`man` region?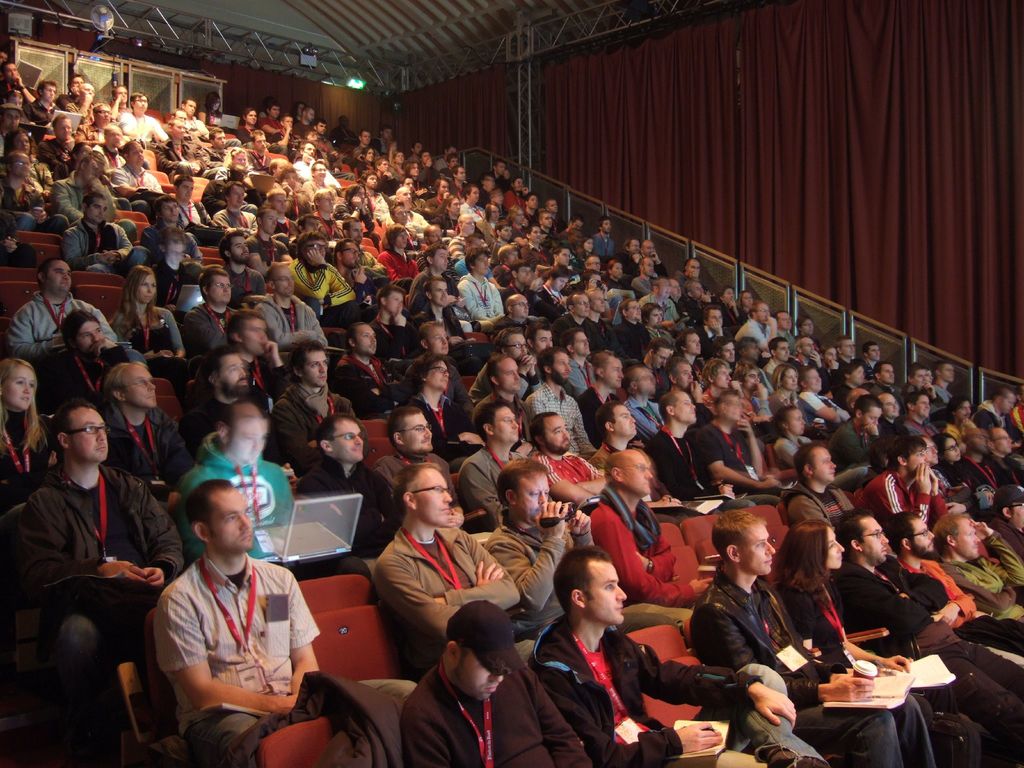
<region>427, 283, 464, 340</region>
